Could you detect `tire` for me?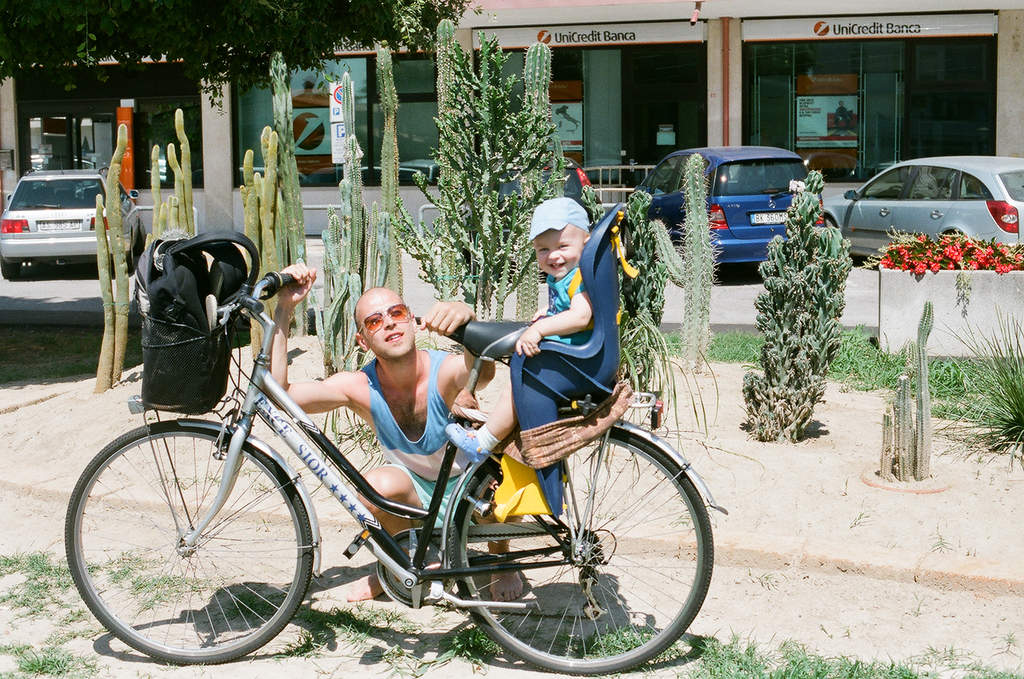
Detection result: locate(446, 414, 722, 678).
